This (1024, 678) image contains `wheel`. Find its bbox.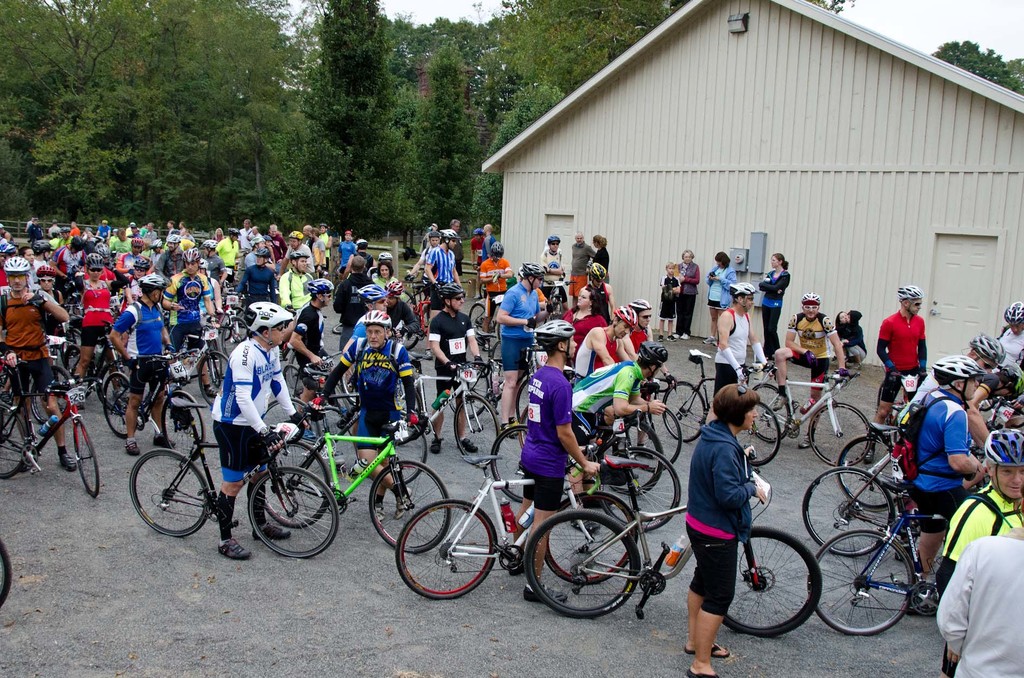
517,376,530,419.
